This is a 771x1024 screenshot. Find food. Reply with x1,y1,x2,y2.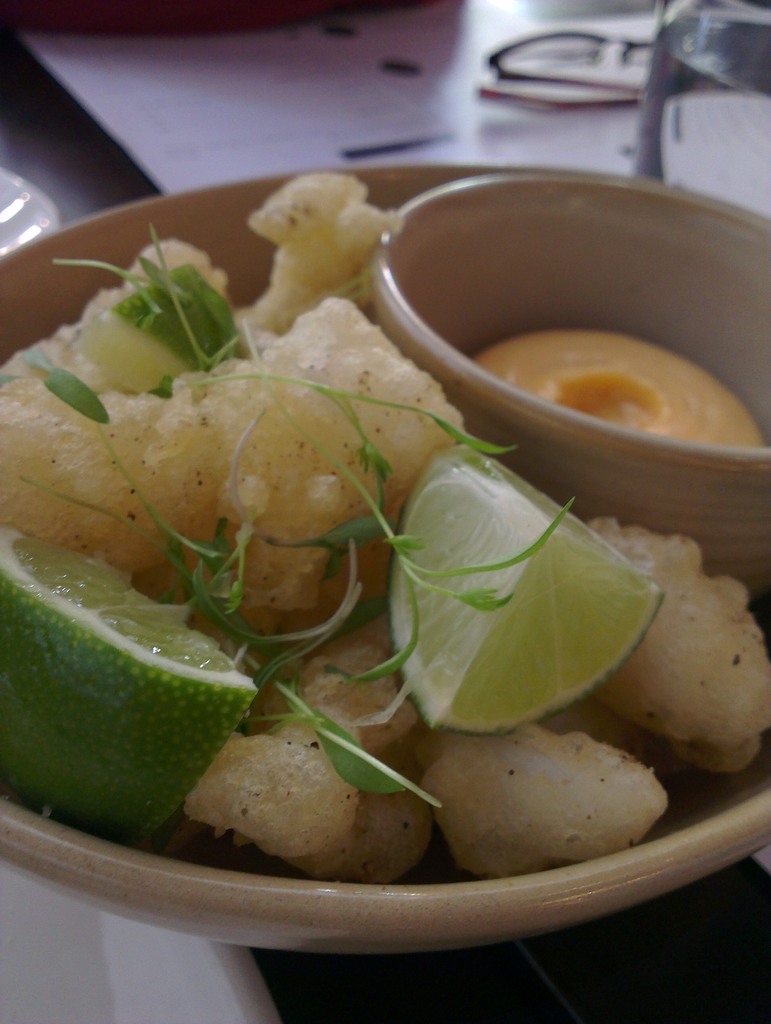
69,236,234,395.
